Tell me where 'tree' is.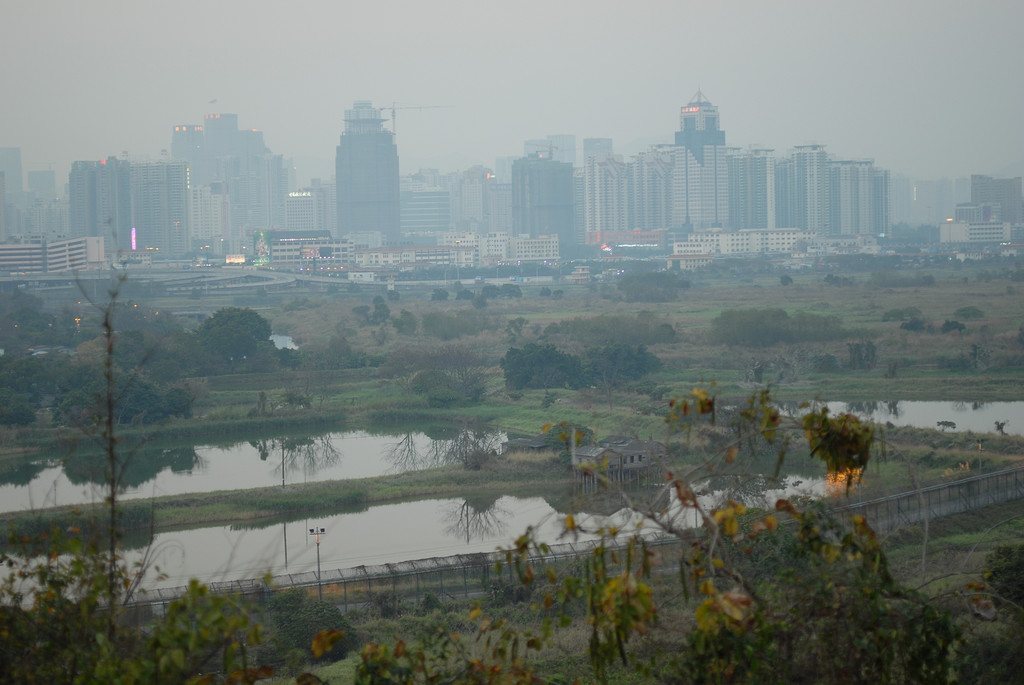
'tree' is at (500, 281, 522, 297).
